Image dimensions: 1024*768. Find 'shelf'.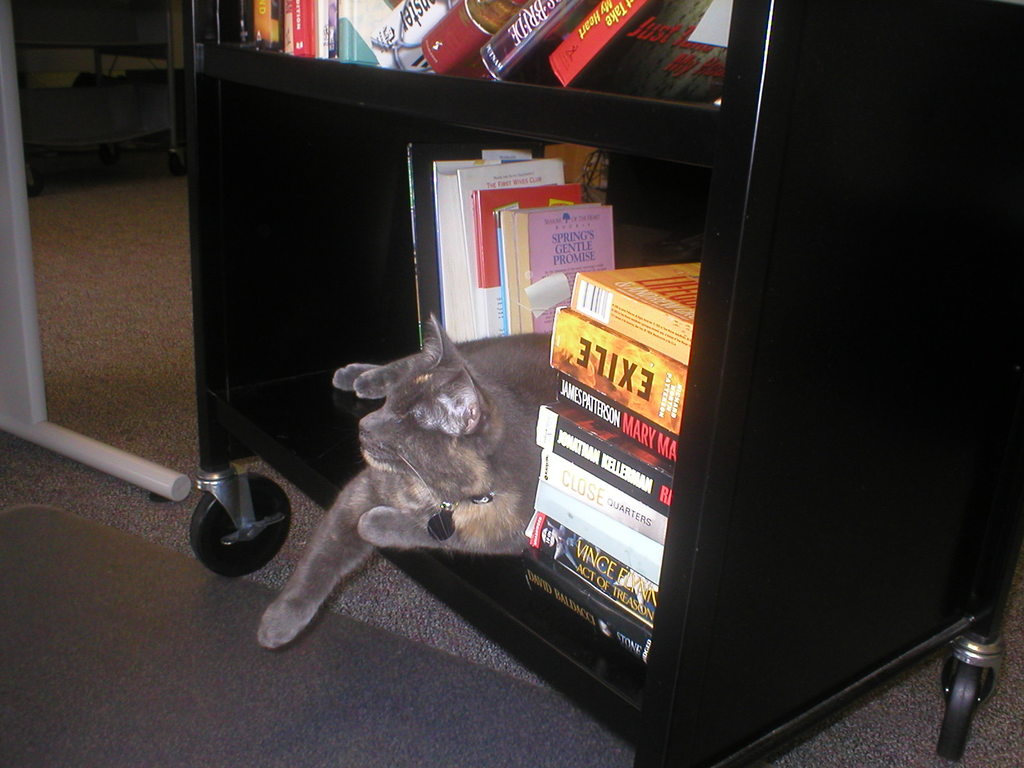
bbox=[161, 0, 755, 766].
